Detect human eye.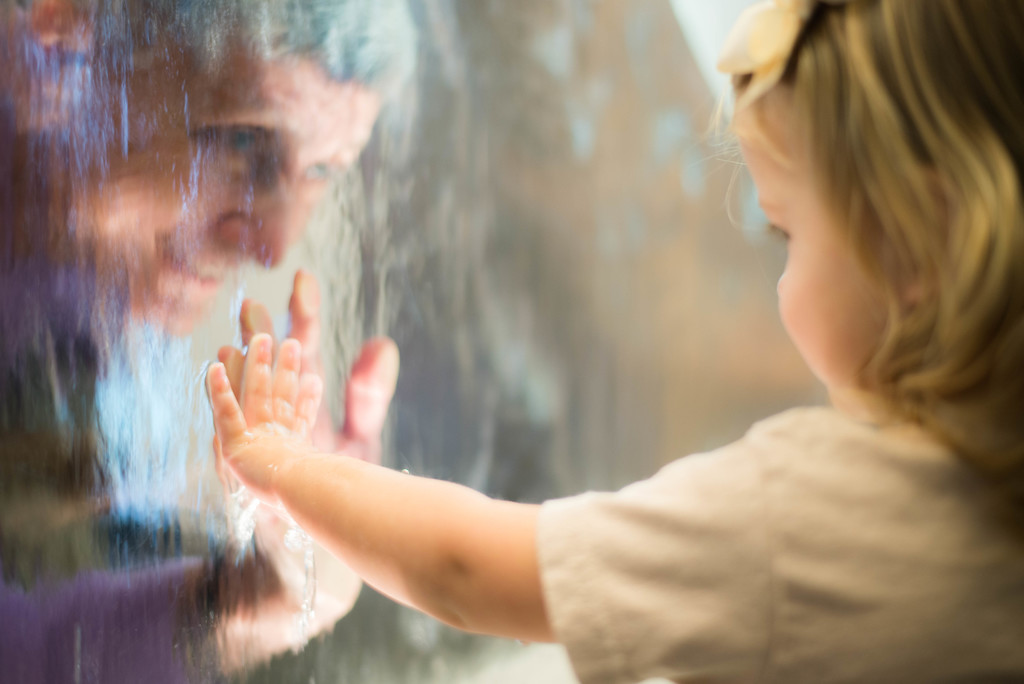
Detected at 204 129 260 166.
